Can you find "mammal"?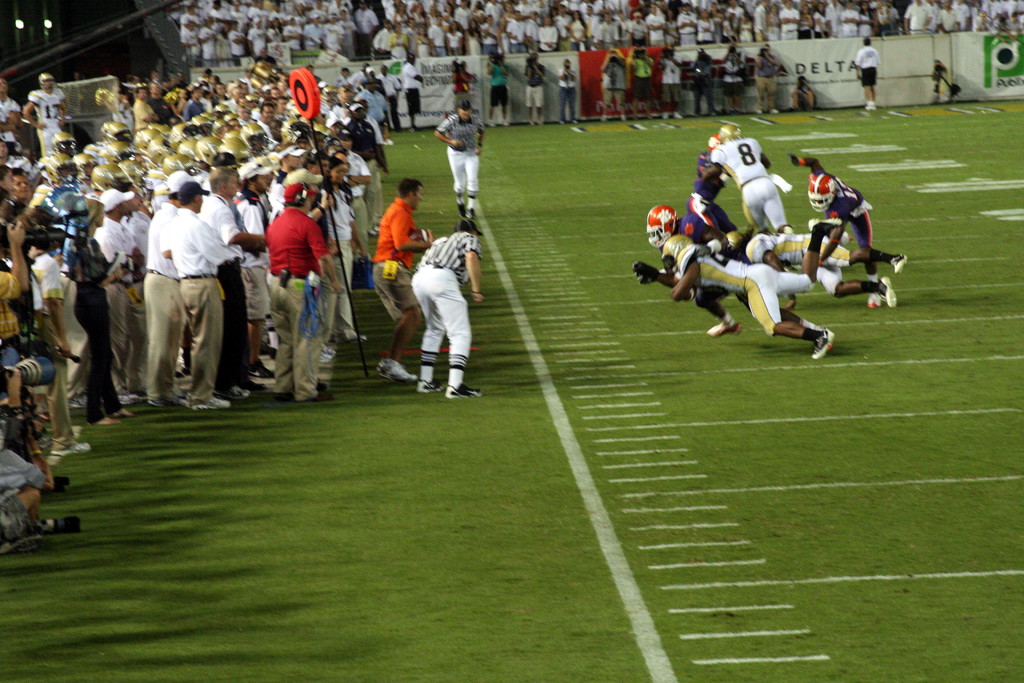
Yes, bounding box: select_region(748, 44, 776, 112).
